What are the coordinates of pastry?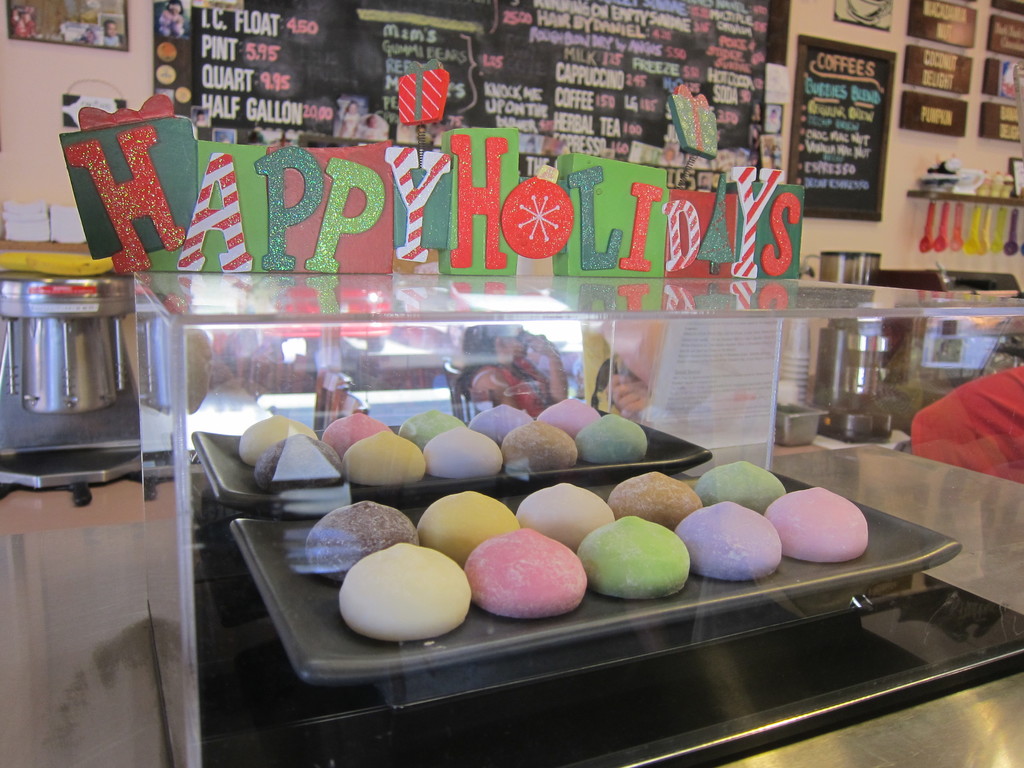
box=[333, 539, 479, 643].
